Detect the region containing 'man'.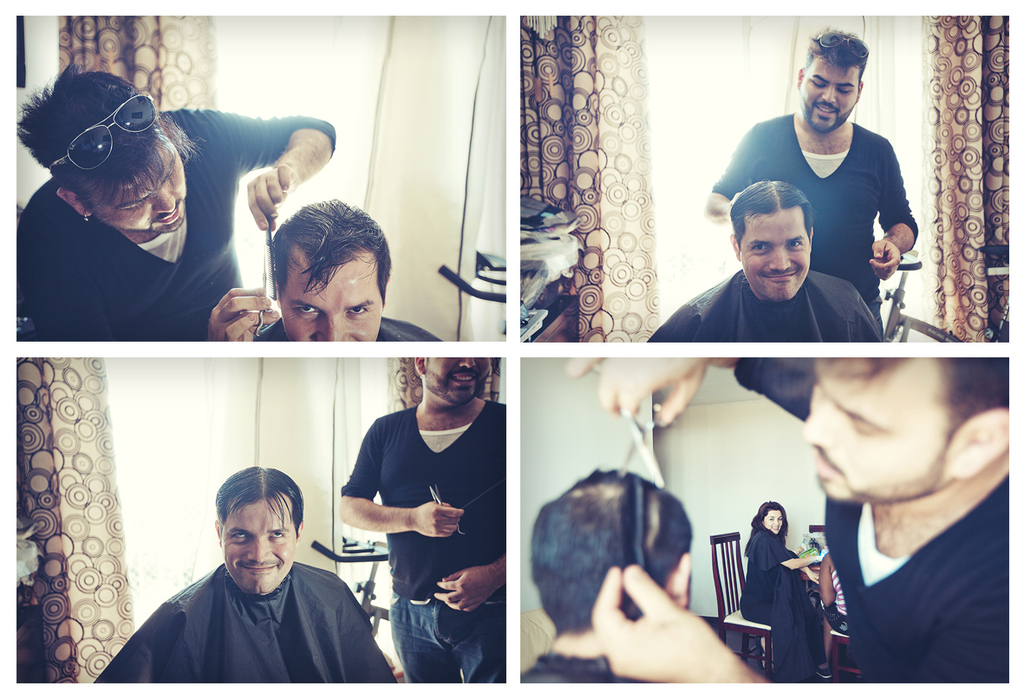
[520, 465, 694, 684].
